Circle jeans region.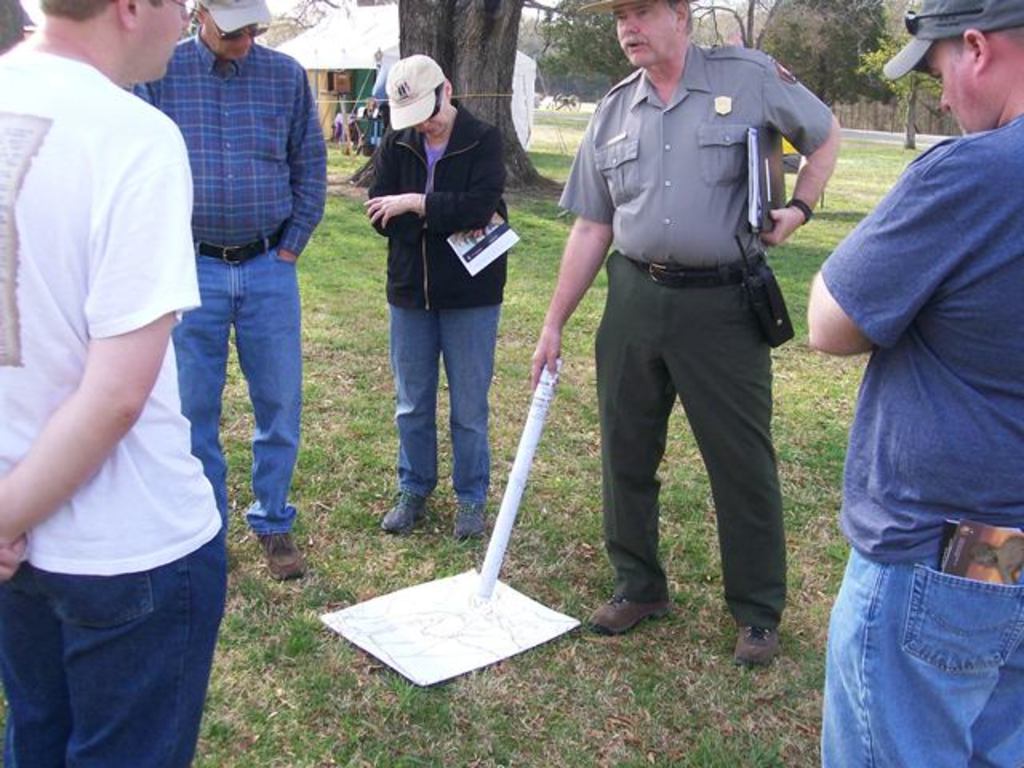
Region: {"x1": 0, "y1": 533, "x2": 235, "y2": 766}.
